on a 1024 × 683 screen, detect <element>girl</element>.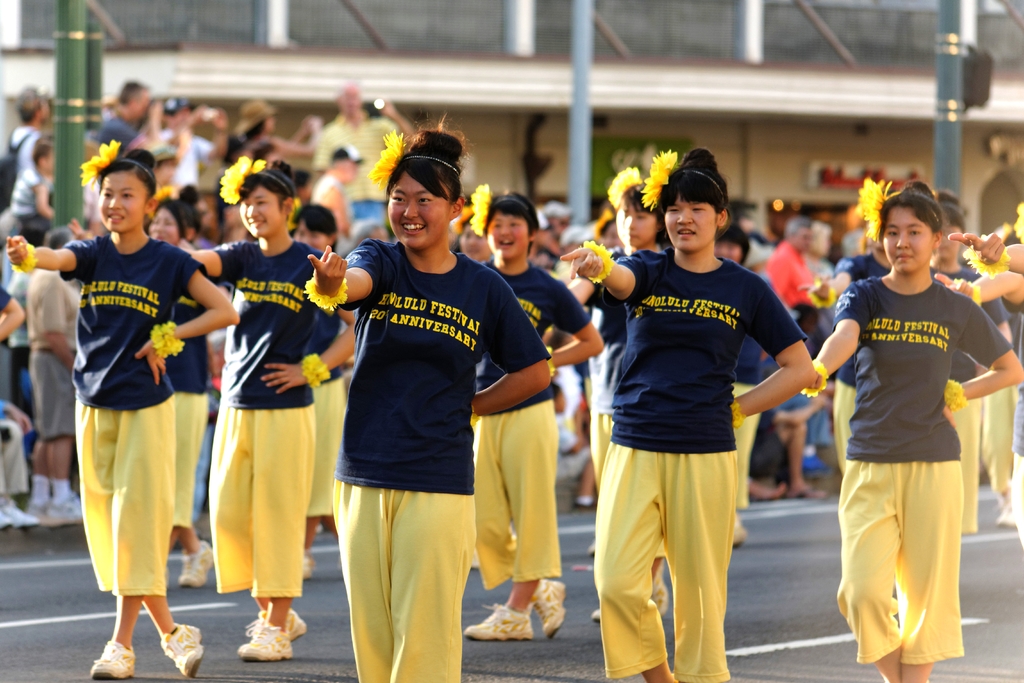
detection(68, 156, 356, 662).
